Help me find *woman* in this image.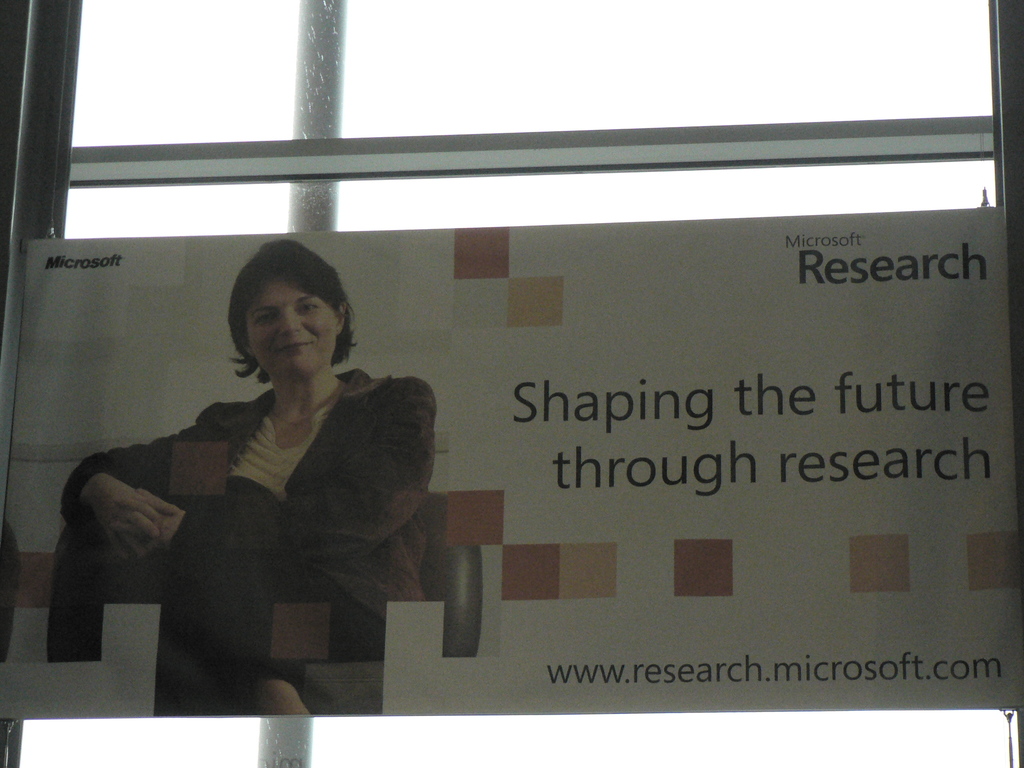
Found it: pyautogui.locateOnScreen(93, 232, 453, 700).
